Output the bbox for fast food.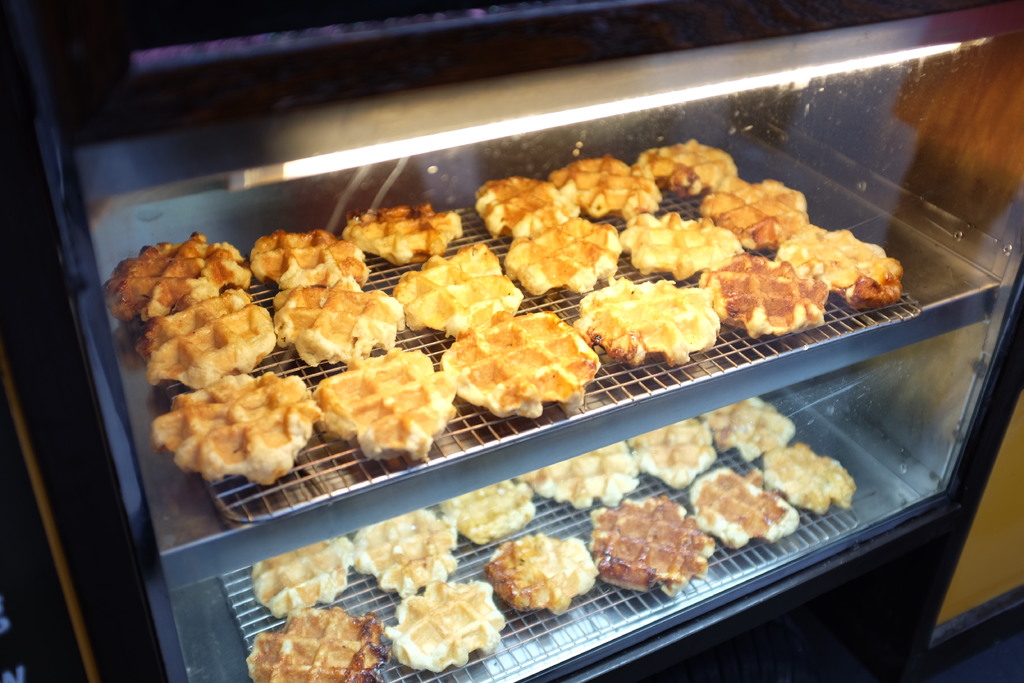
701:465:800:542.
